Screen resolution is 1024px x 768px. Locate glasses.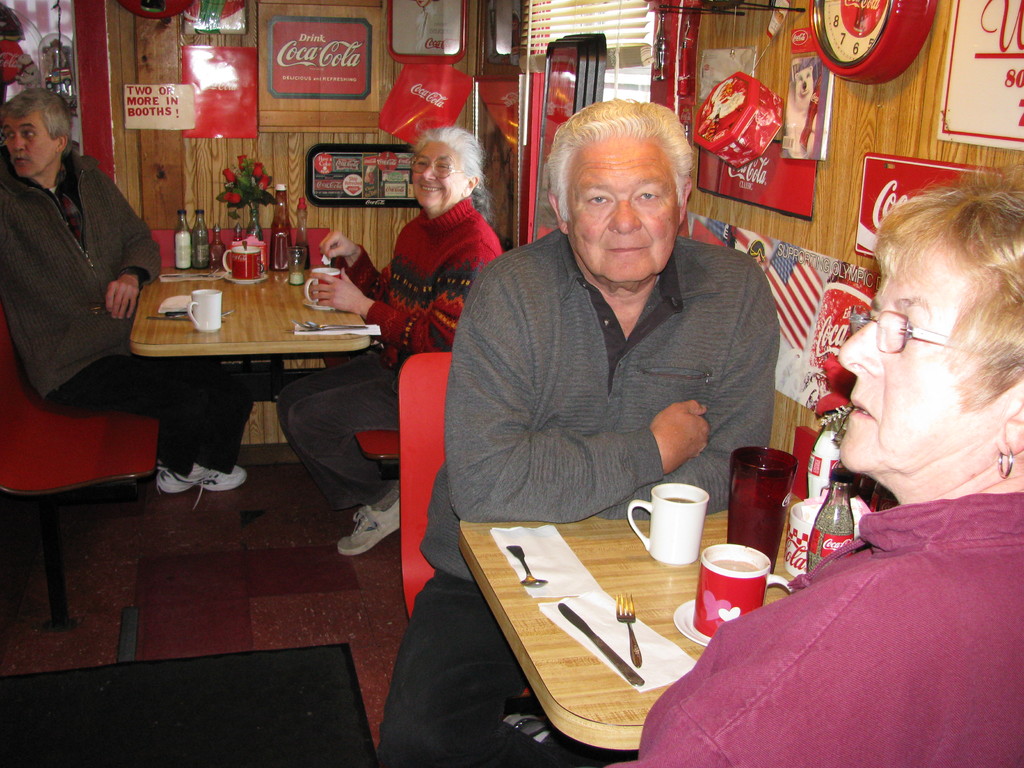
left=410, top=159, right=467, bottom=178.
